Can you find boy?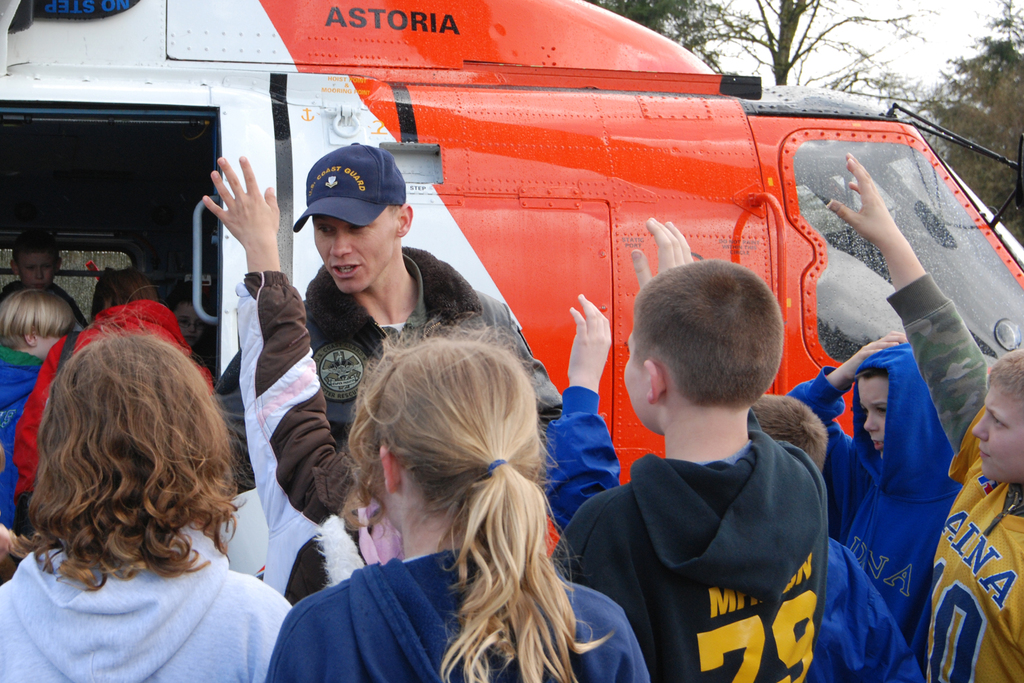
Yes, bounding box: 585:247:849:677.
